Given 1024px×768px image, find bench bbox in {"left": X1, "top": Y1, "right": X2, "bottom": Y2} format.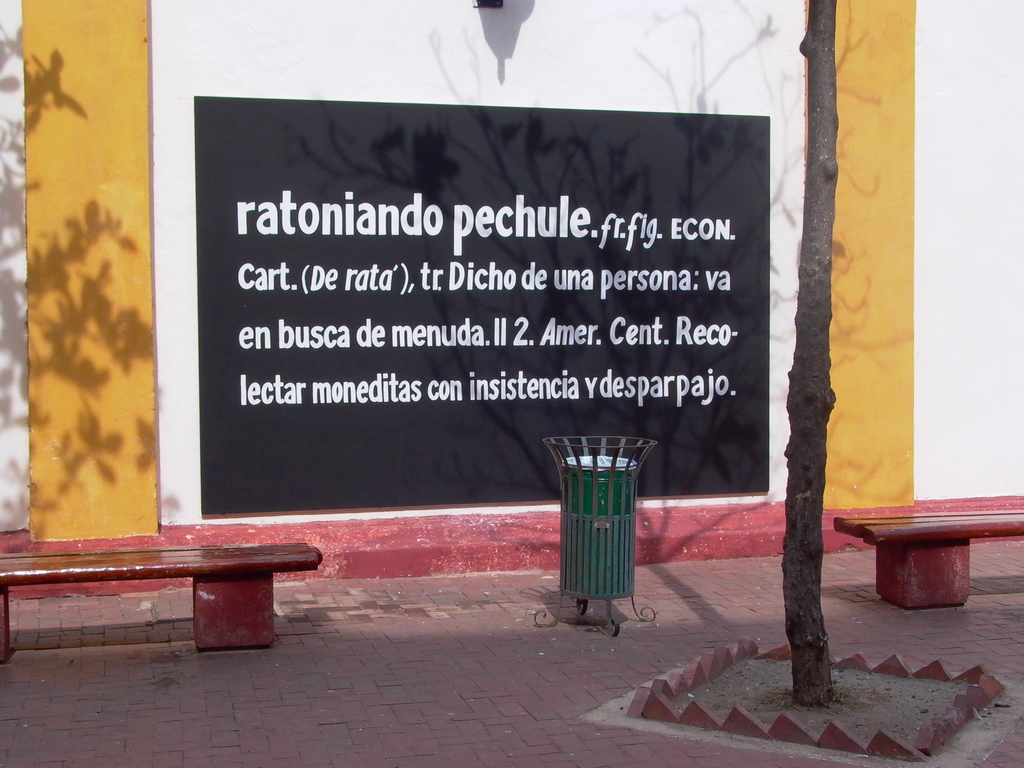
{"left": 836, "top": 509, "right": 1022, "bottom": 611}.
